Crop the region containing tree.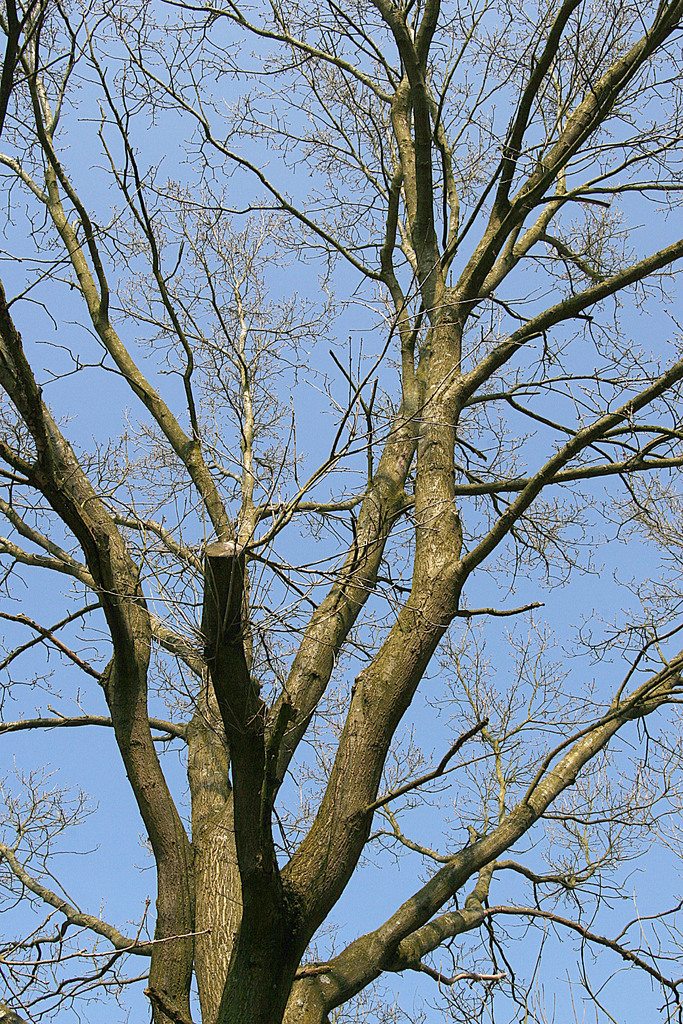
Crop region: (29, 17, 653, 1011).
